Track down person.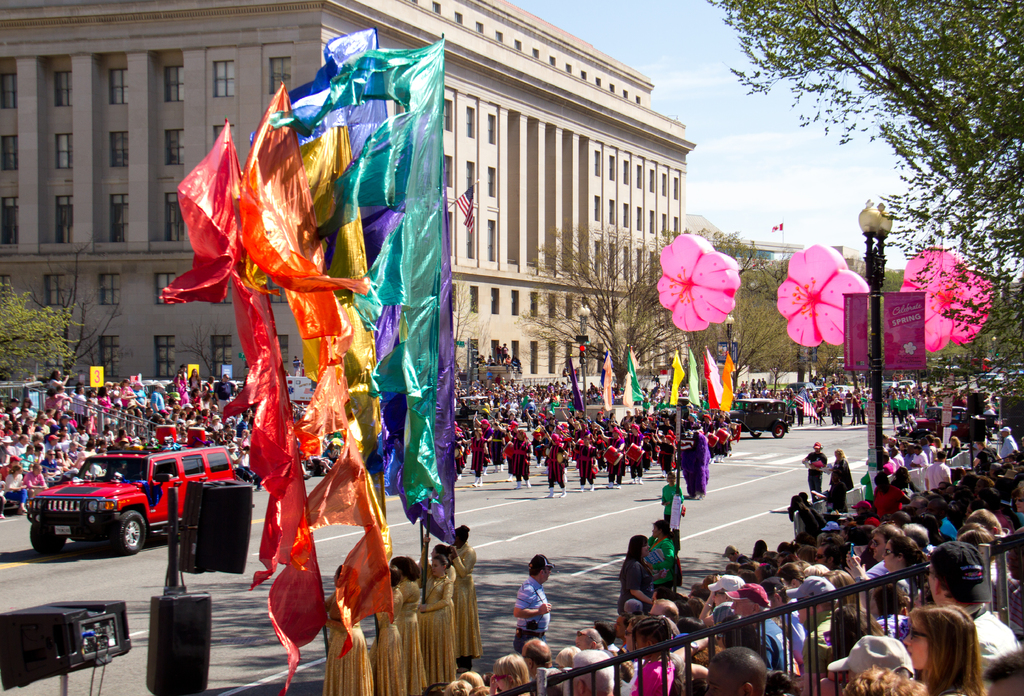
Tracked to 788/574/837/695.
